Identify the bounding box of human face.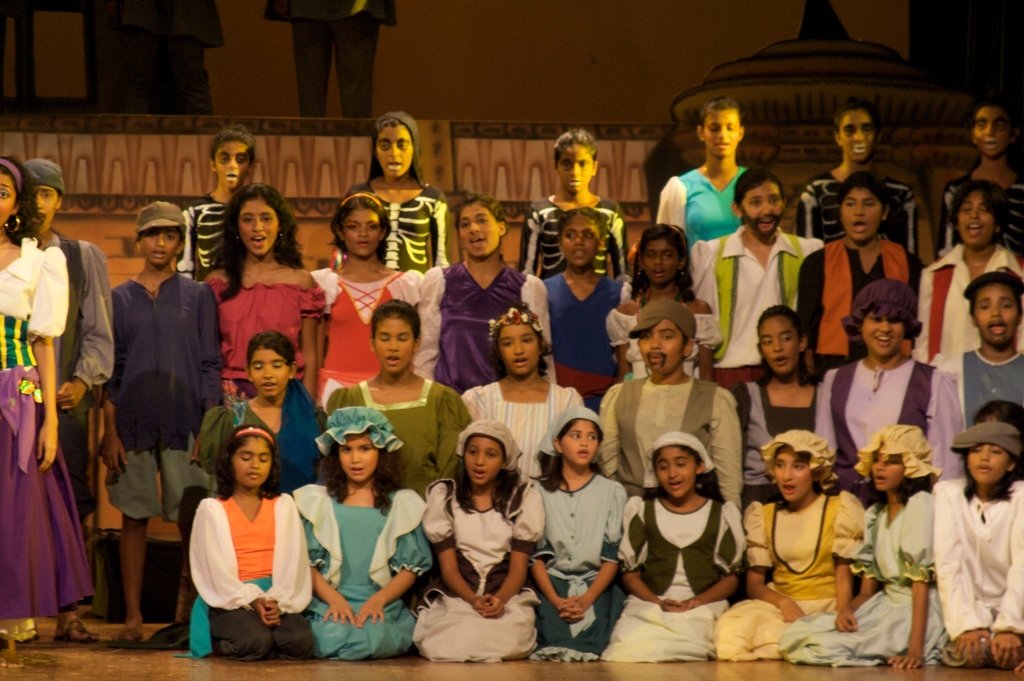
region(776, 447, 811, 504).
